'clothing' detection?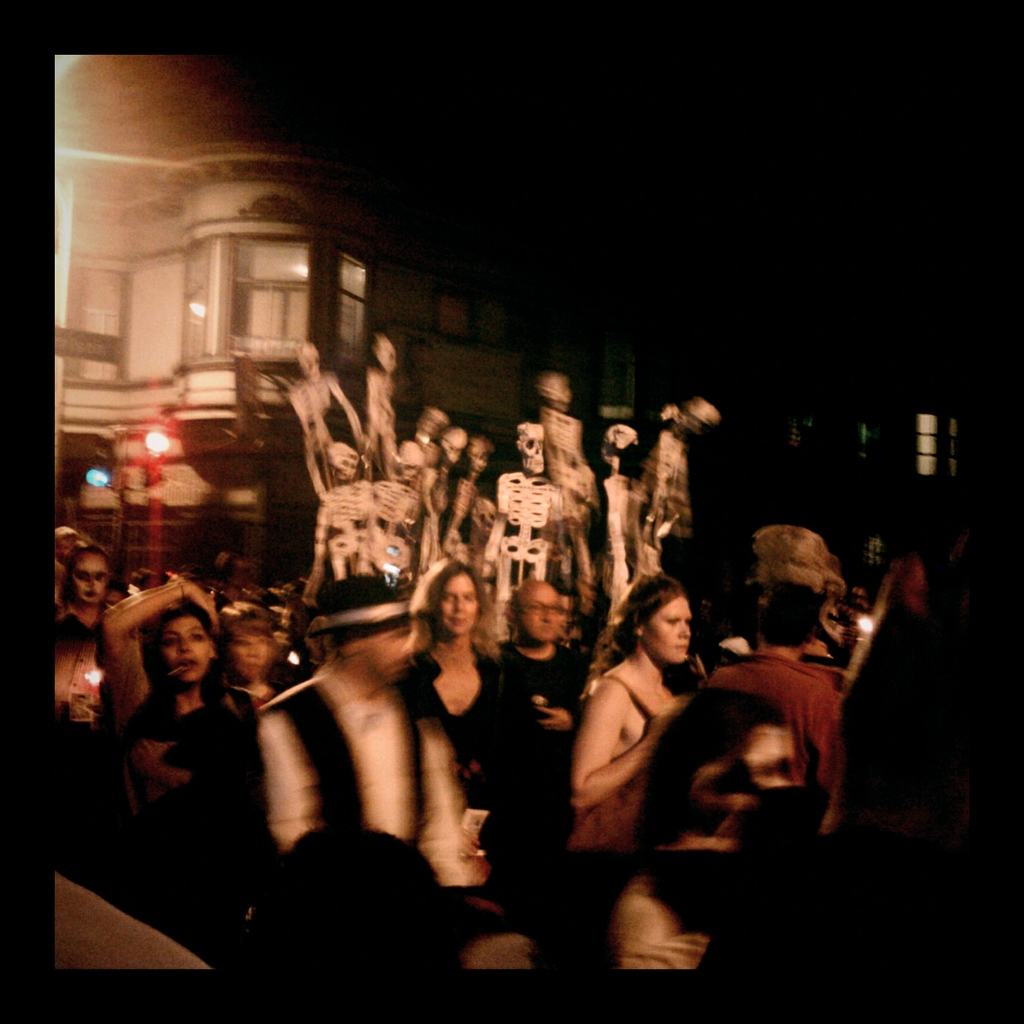
116:679:256:865
